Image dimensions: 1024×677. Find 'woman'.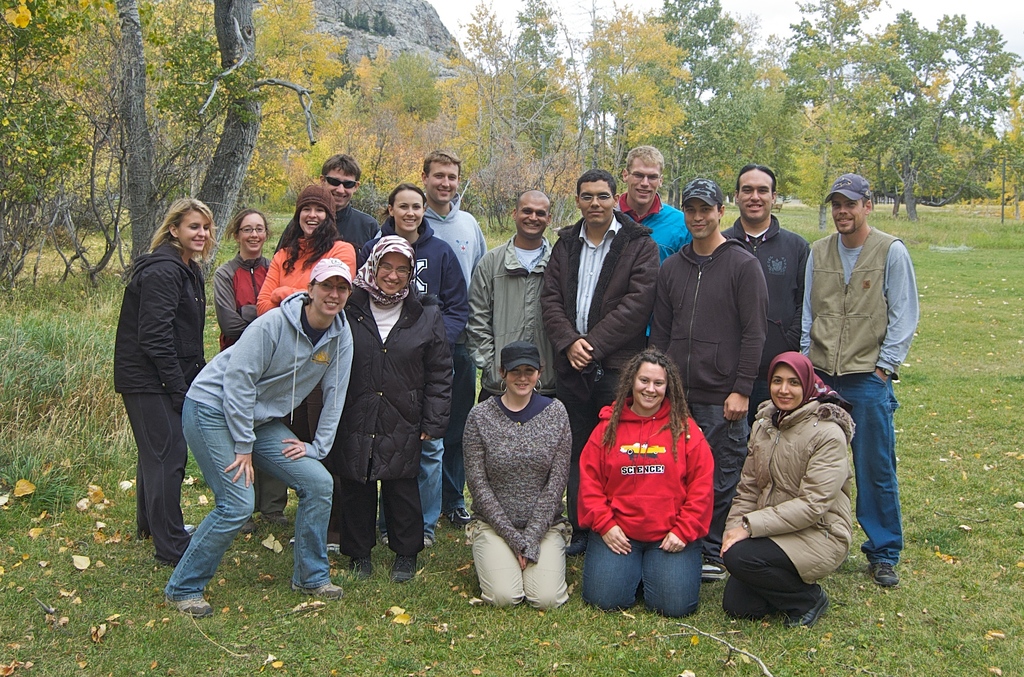
(355, 180, 468, 552).
